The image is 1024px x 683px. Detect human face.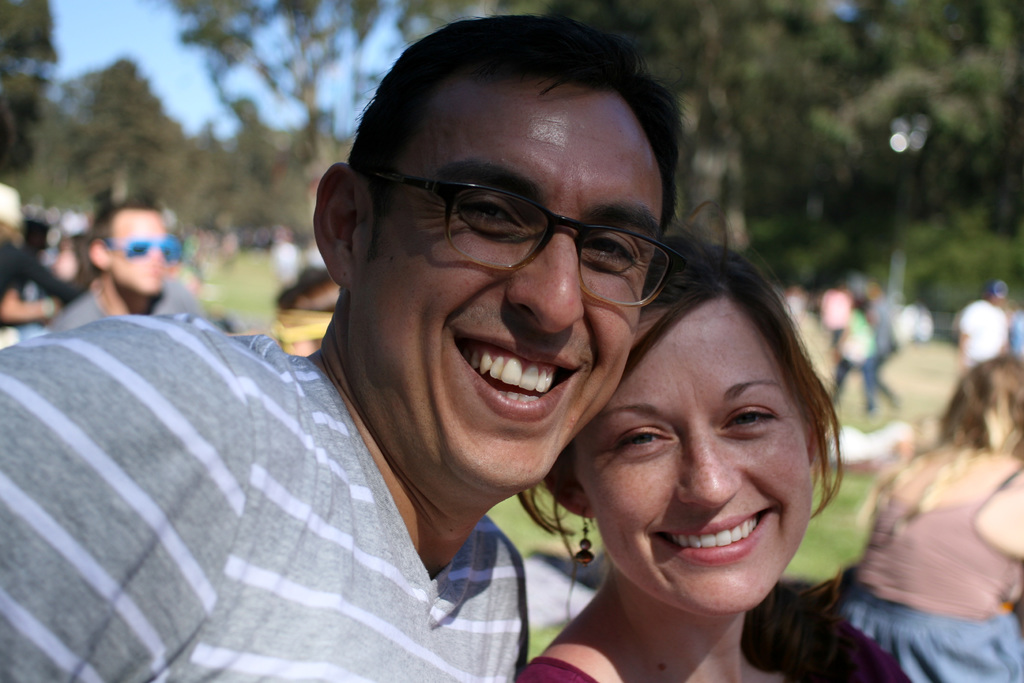
Detection: pyautogui.locateOnScreen(106, 213, 173, 299).
